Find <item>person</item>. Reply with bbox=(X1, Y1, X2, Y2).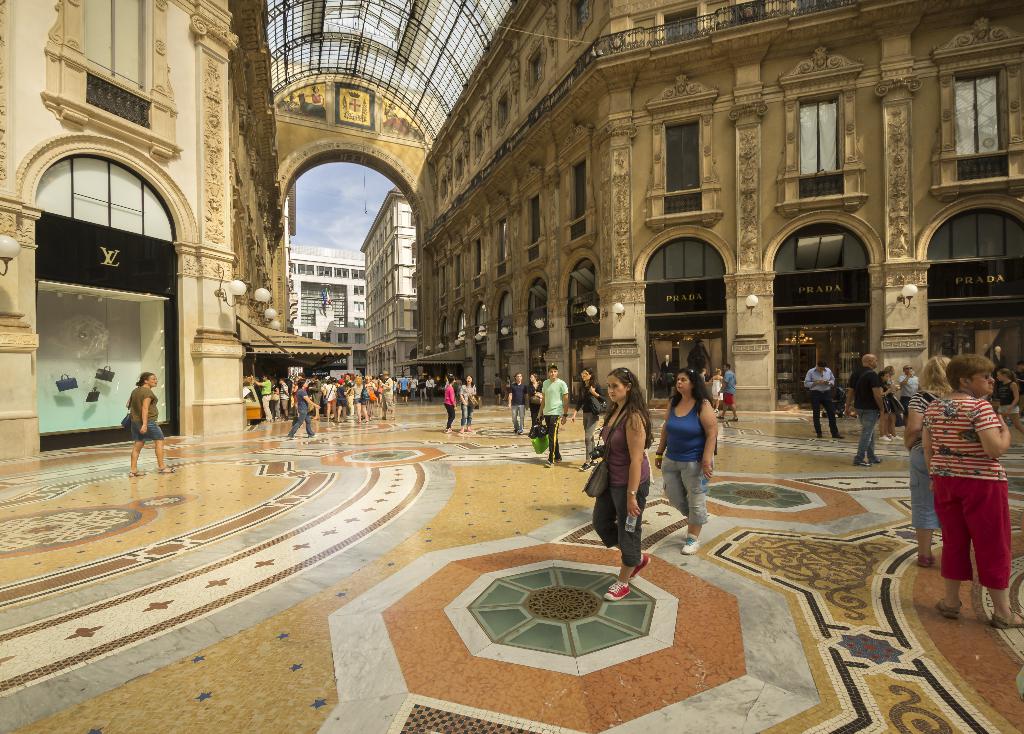
bbox=(900, 363, 922, 407).
